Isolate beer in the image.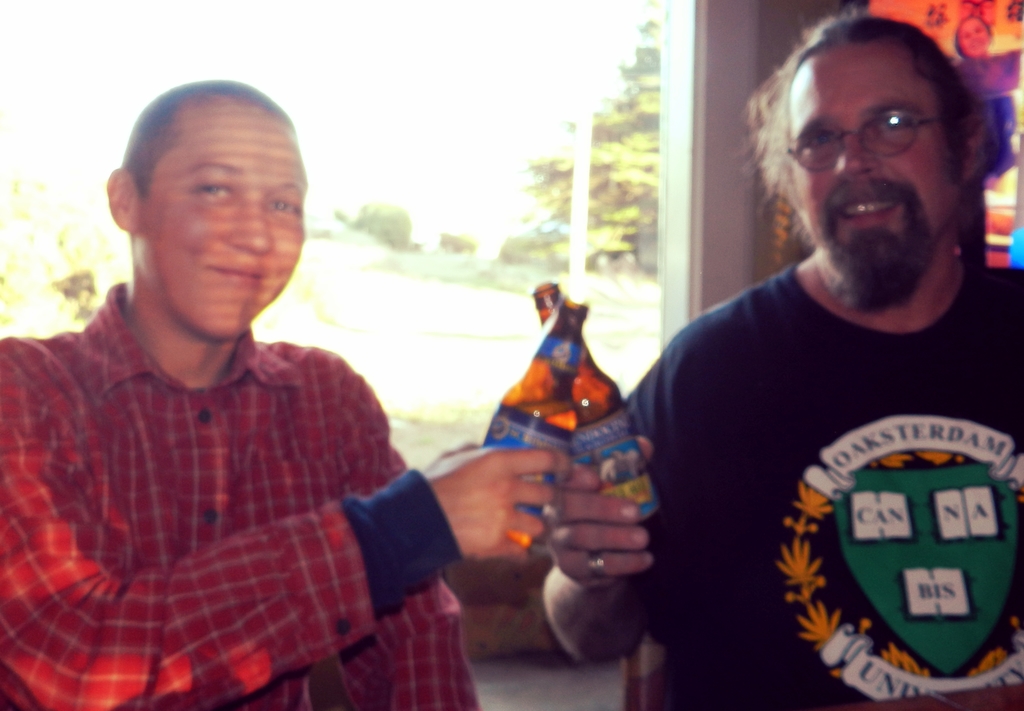
Isolated region: <box>536,278,668,555</box>.
